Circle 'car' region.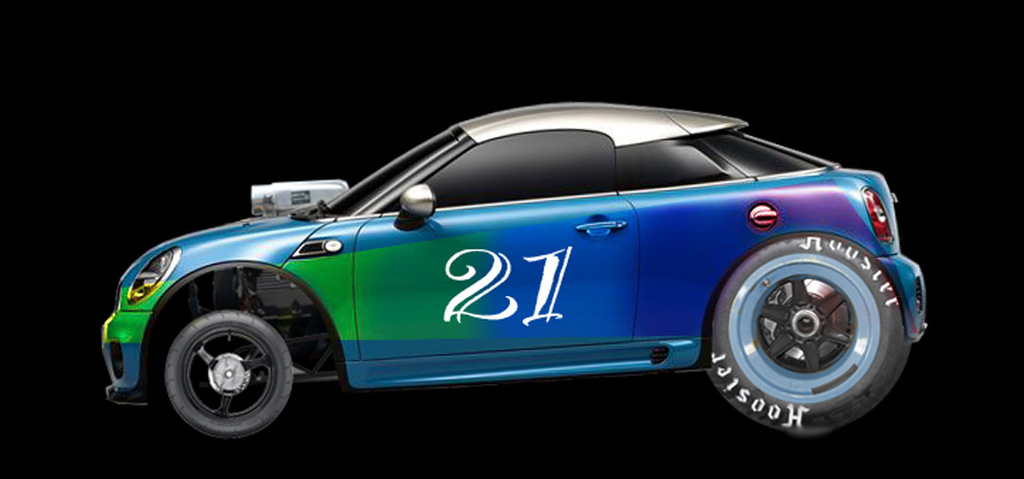
Region: select_region(98, 100, 932, 446).
